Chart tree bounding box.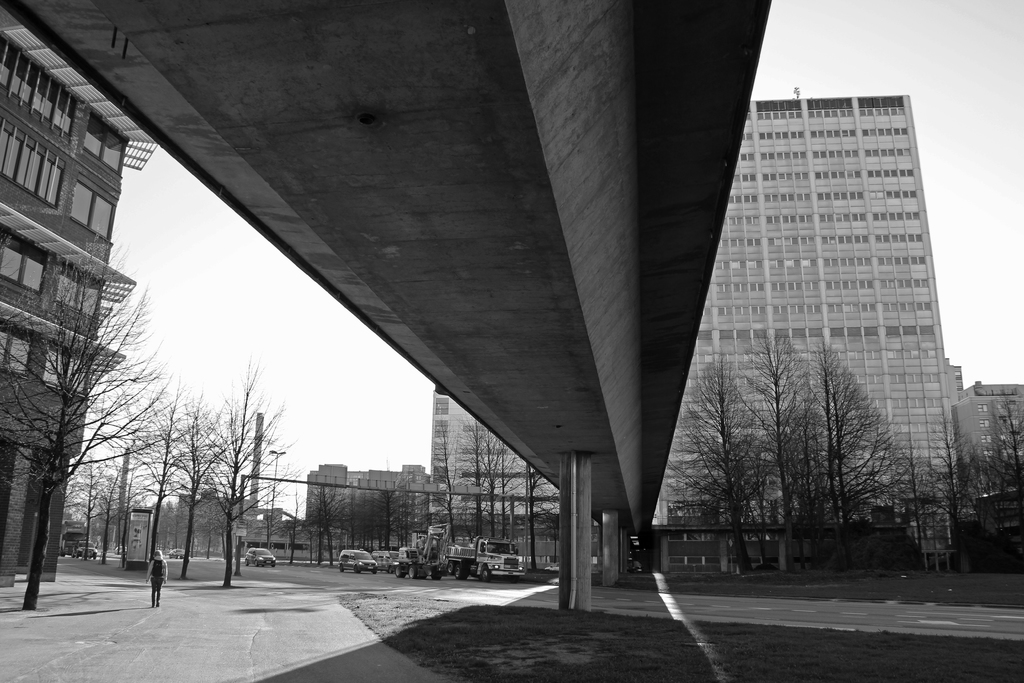
Charted: (182,370,403,593).
